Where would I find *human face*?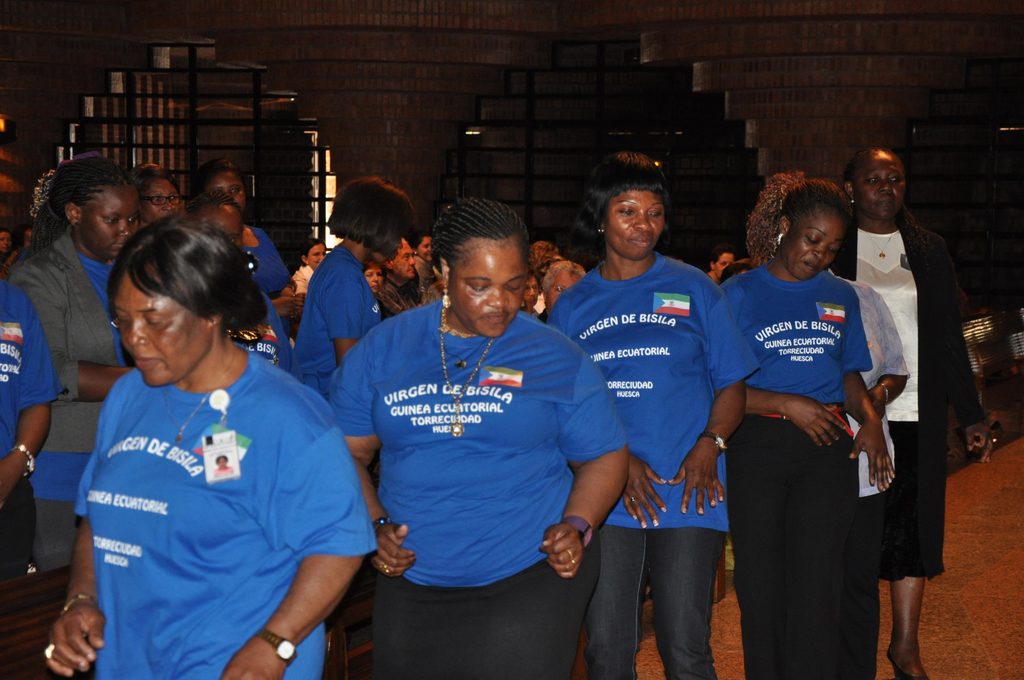
At region(445, 239, 525, 334).
